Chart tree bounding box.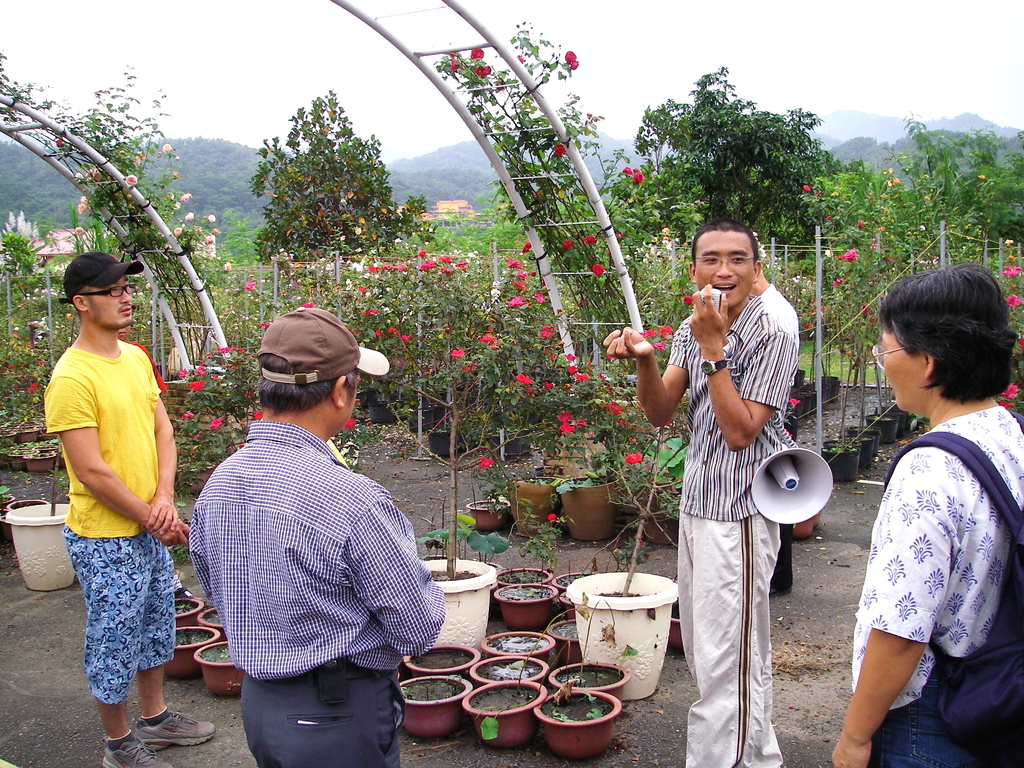
Charted: bbox=(572, 124, 641, 198).
